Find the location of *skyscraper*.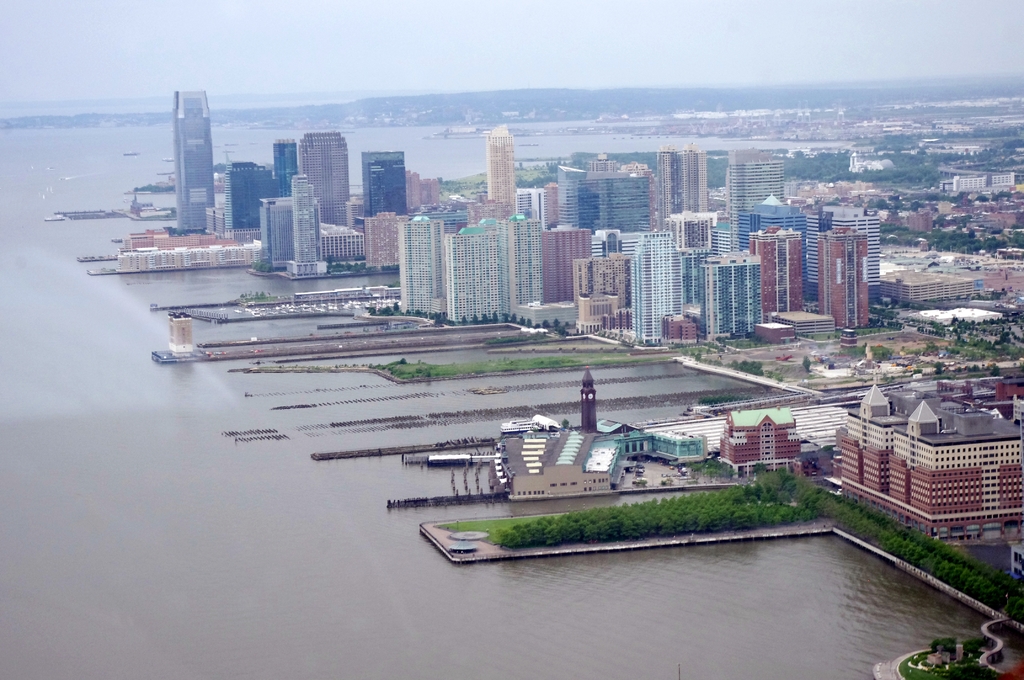
Location: <region>484, 126, 518, 216</region>.
